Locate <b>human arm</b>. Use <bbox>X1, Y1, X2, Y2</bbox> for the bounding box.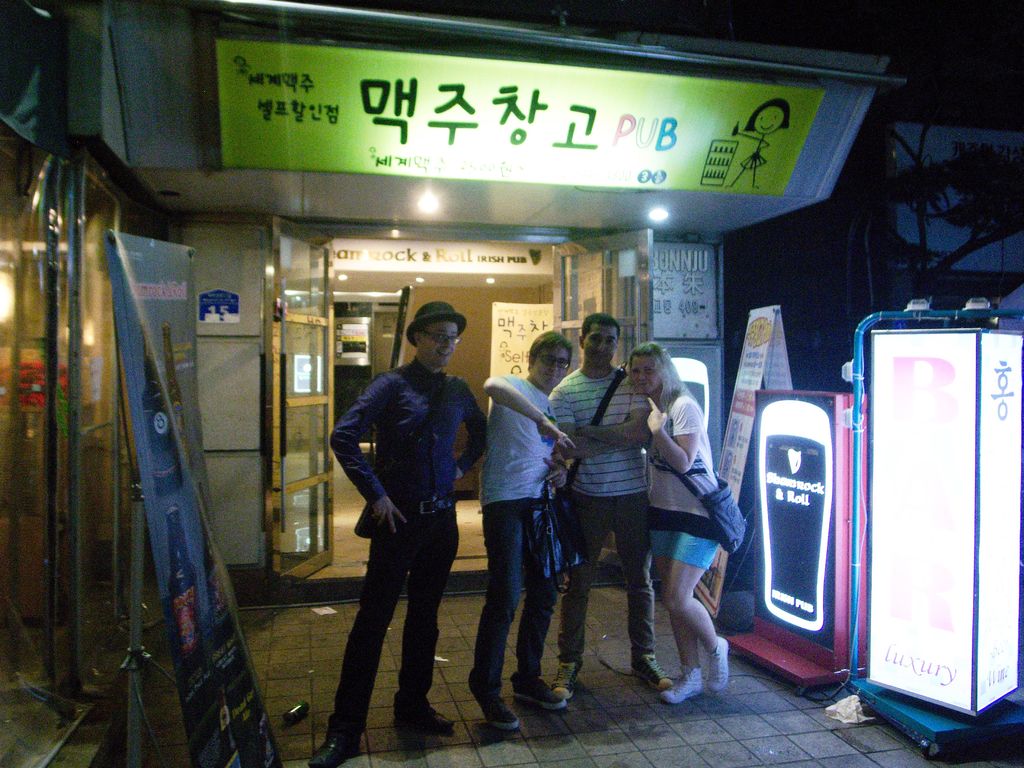
<bbox>478, 367, 575, 452</bbox>.
